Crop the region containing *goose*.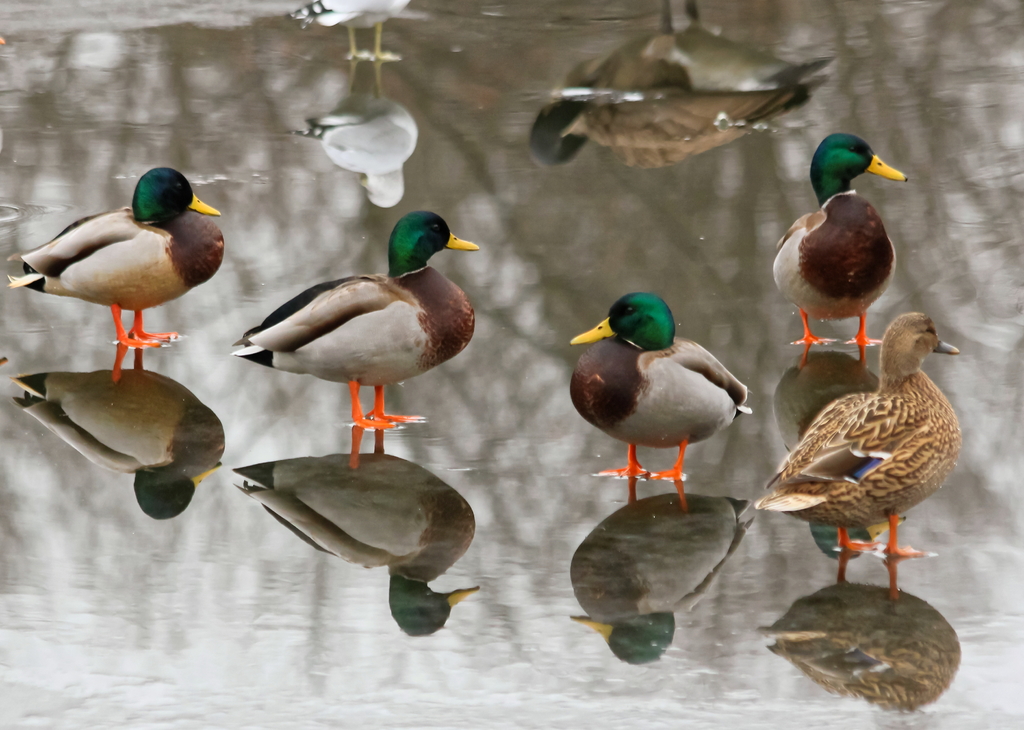
Crop region: {"left": 292, "top": 0, "right": 411, "bottom": 63}.
